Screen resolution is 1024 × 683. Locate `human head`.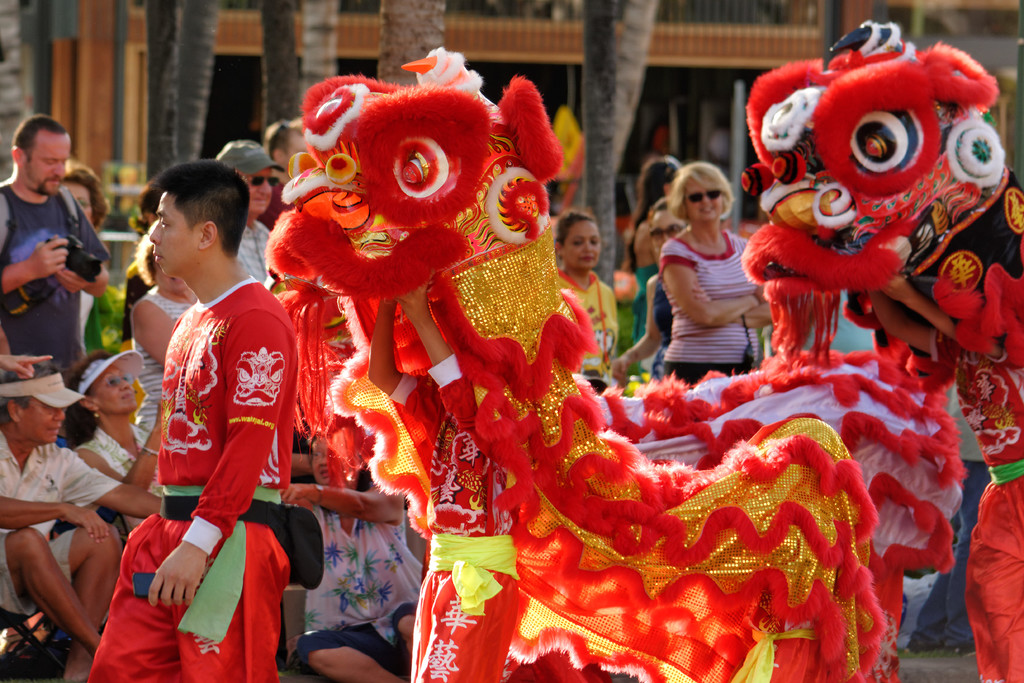
bbox=(216, 138, 285, 218).
